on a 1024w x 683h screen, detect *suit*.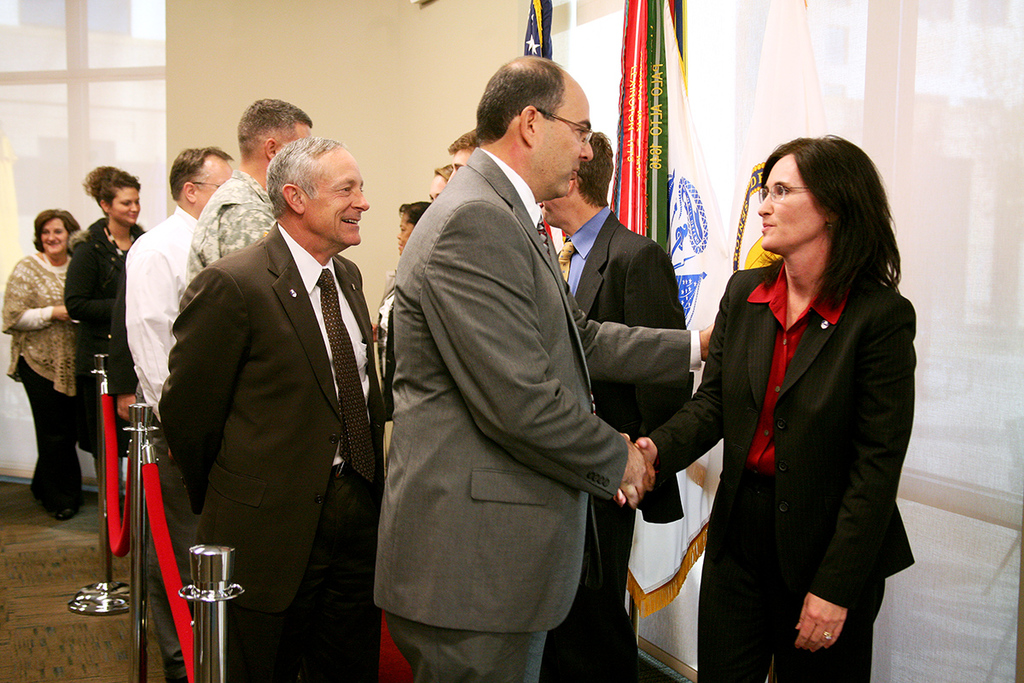
region(145, 218, 390, 677).
